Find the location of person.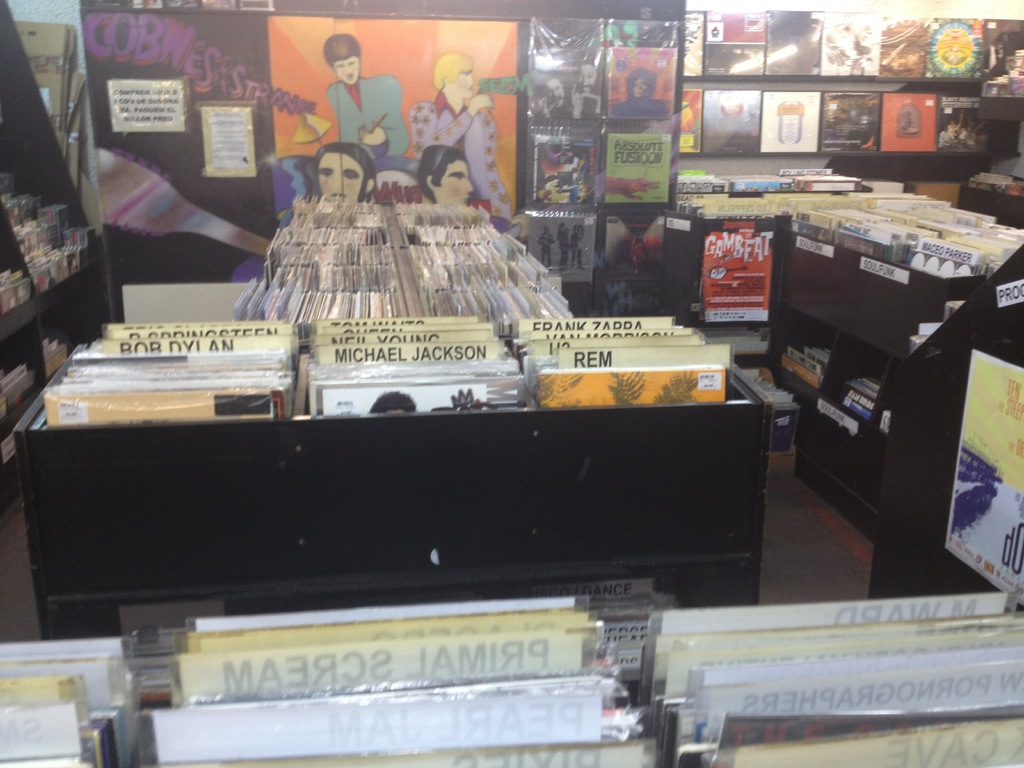
Location: x1=412, y1=51, x2=511, y2=220.
